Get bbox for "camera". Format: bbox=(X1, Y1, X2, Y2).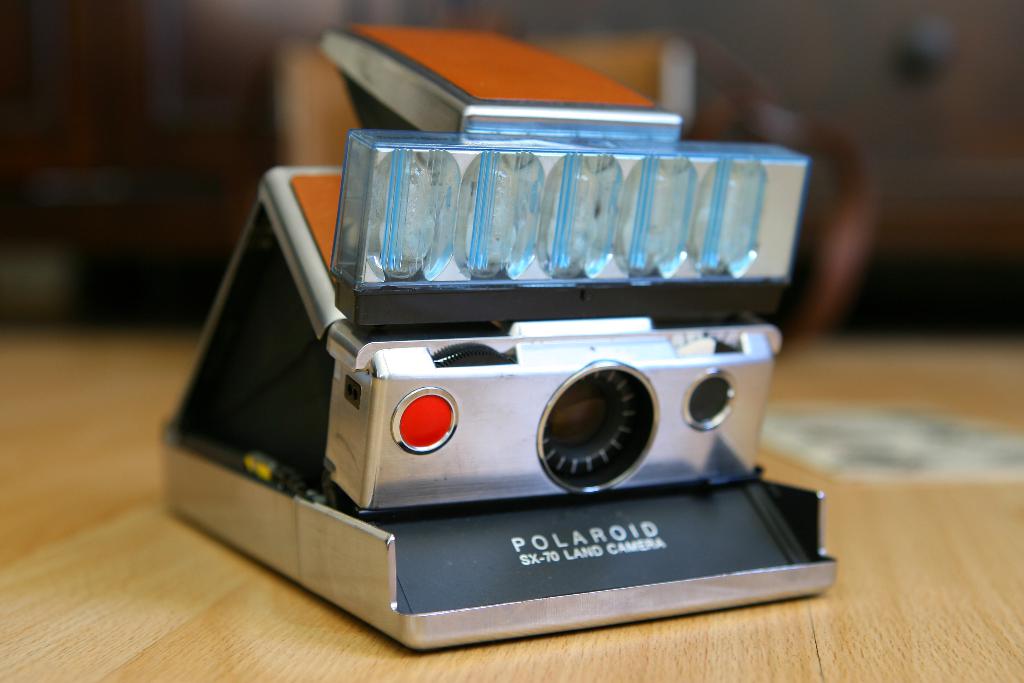
bbox=(155, 24, 842, 649).
